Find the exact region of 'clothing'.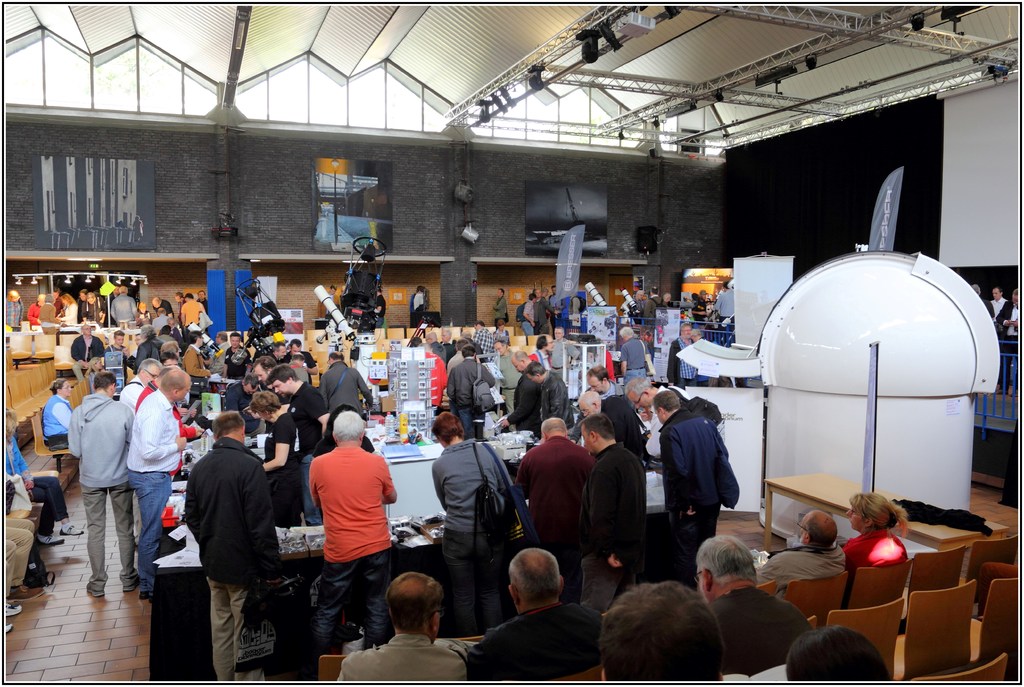
Exact region: locate(262, 411, 305, 533).
